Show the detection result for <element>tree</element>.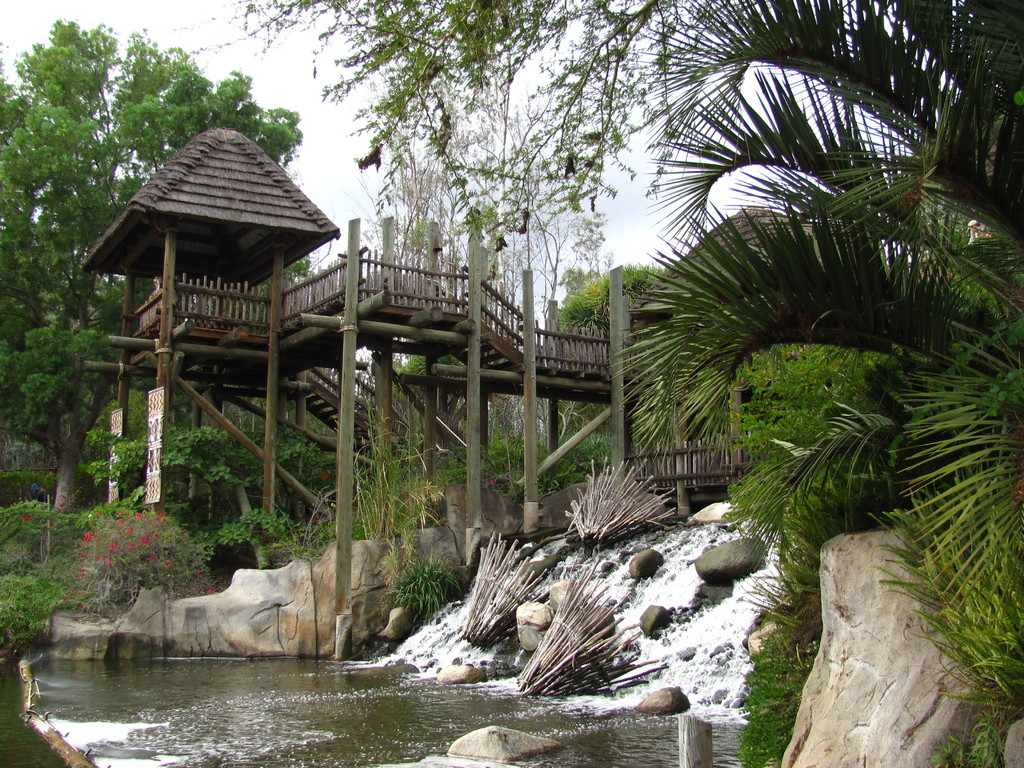
{"x1": 464, "y1": 0, "x2": 993, "y2": 695}.
